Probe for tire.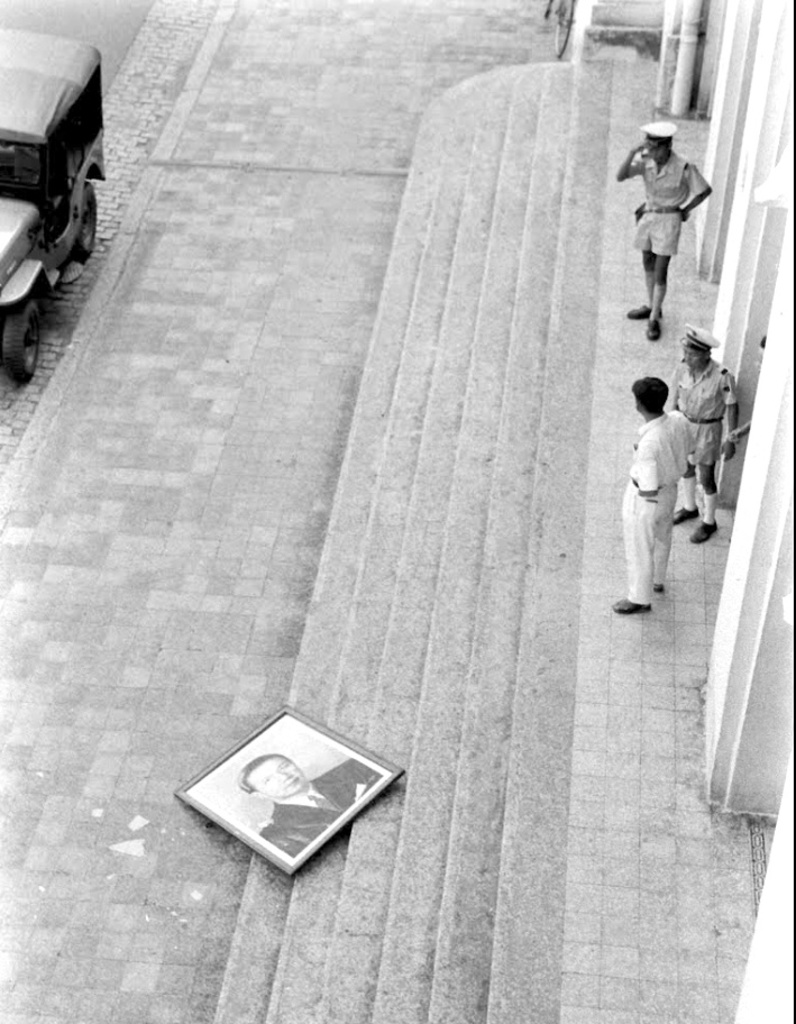
Probe result: pyautogui.locateOnScreen(0, 305, 37, 376).
